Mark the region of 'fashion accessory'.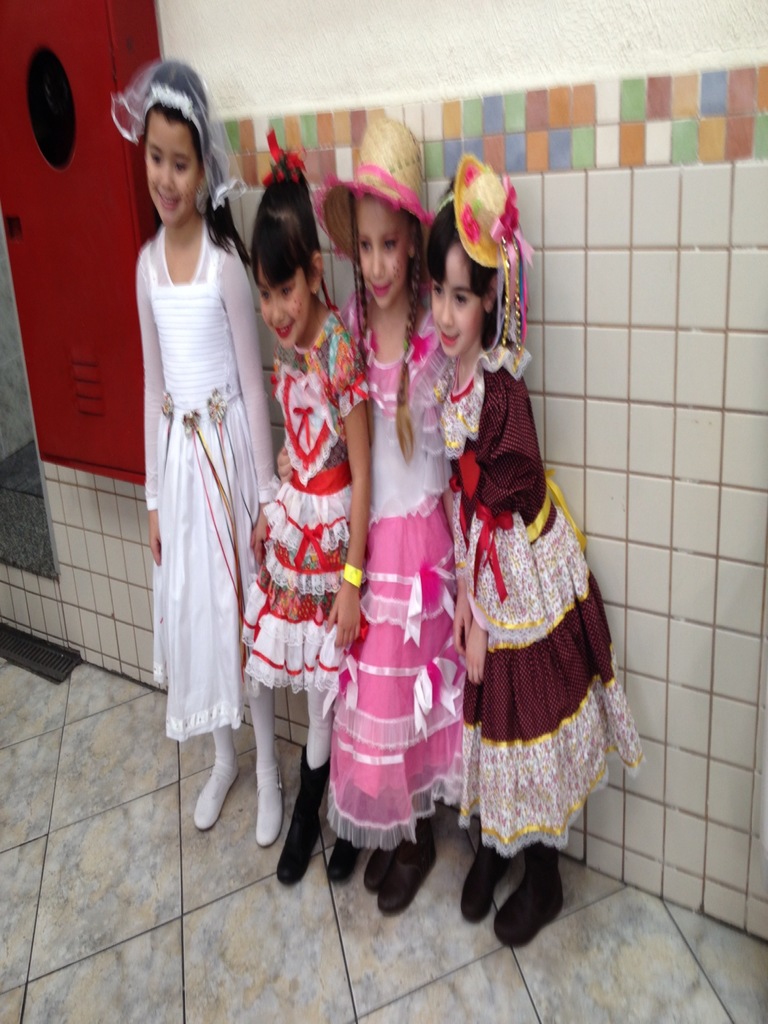
Region: (x1=291, y1=526, x2=324, y2=564).
